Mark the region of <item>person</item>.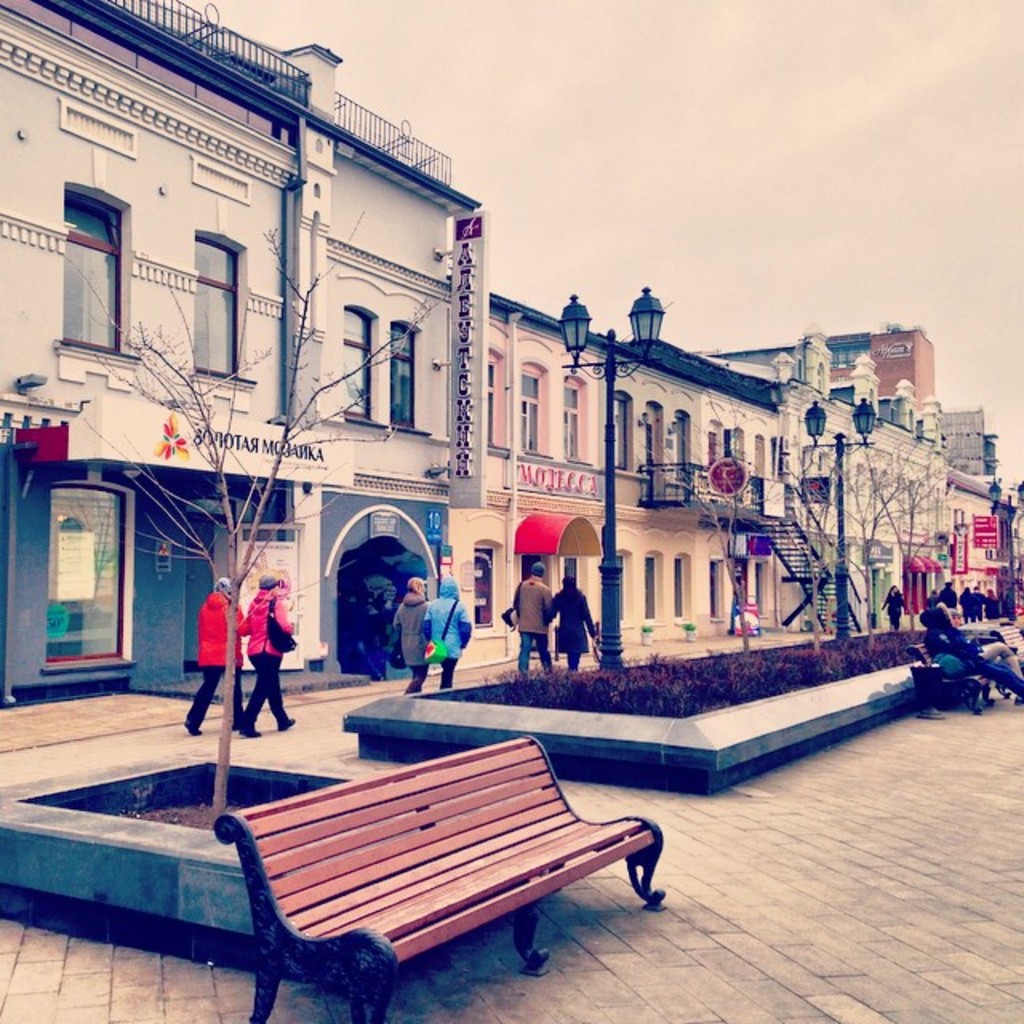
Region: pyautogui.locateOnScreen(235, 568, 296, 733).
